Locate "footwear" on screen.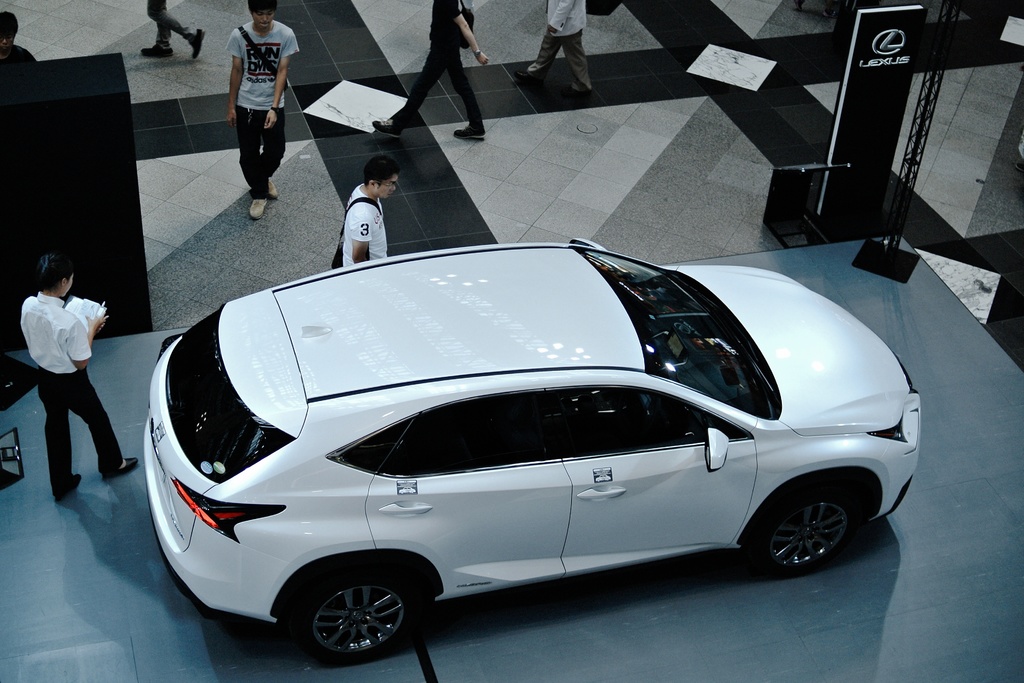
On screen at [left=559, top=84, right=589, bottom=95].
